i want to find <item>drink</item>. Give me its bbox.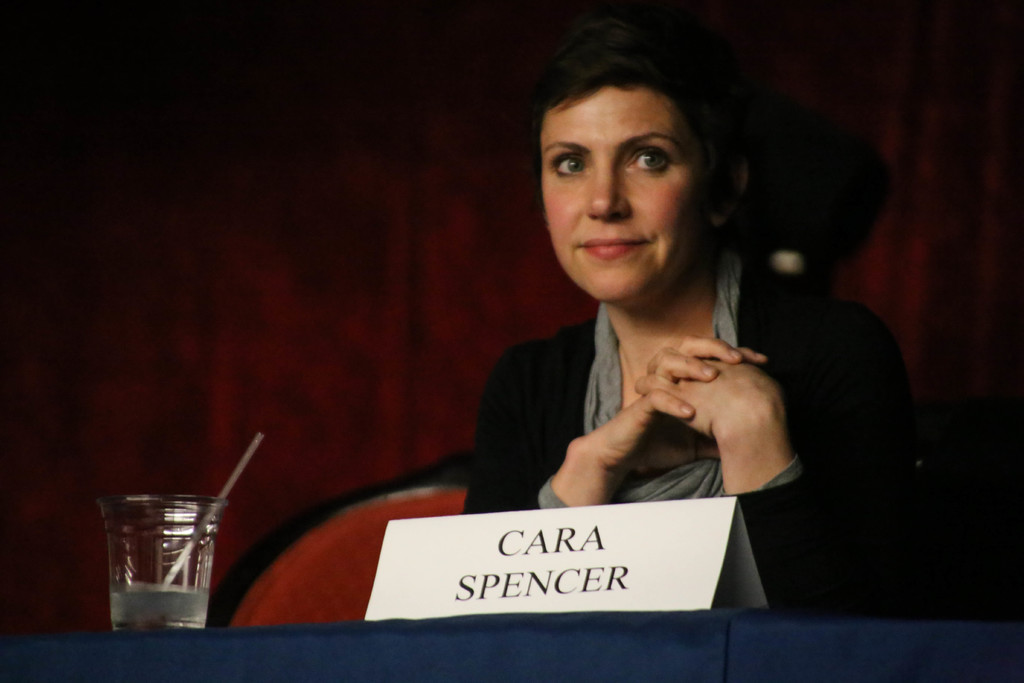
box(111, 583, 211, 623).
